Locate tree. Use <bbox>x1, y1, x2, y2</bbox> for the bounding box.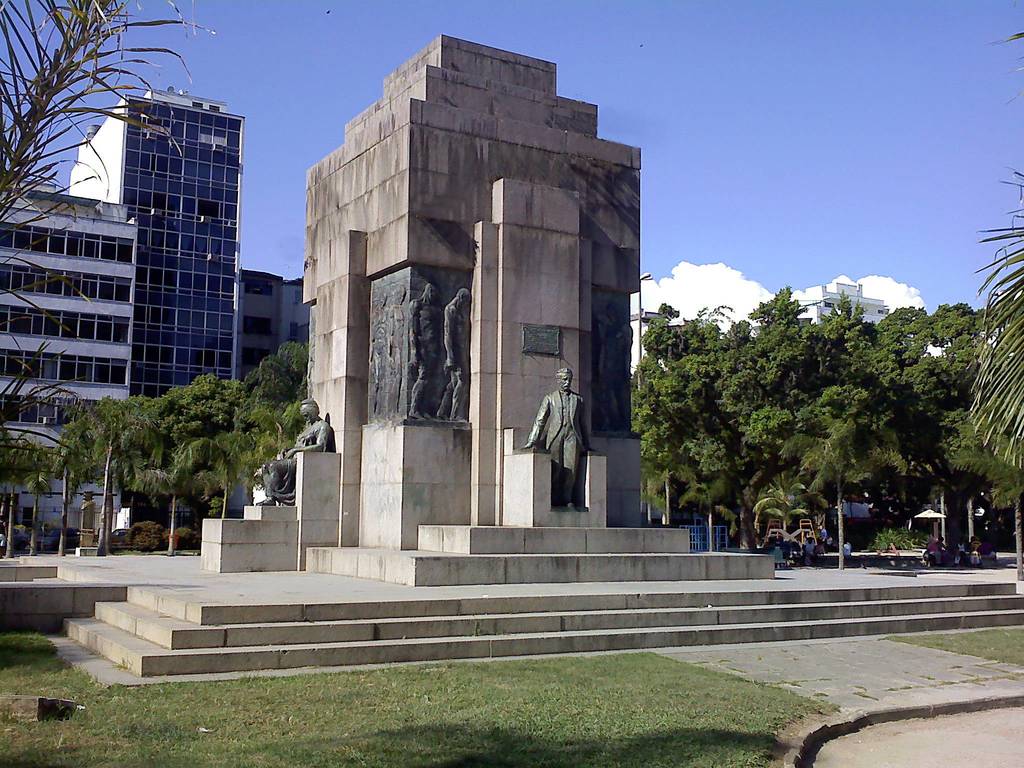
<bbox>0, 0, 248, 270</bbox>.
